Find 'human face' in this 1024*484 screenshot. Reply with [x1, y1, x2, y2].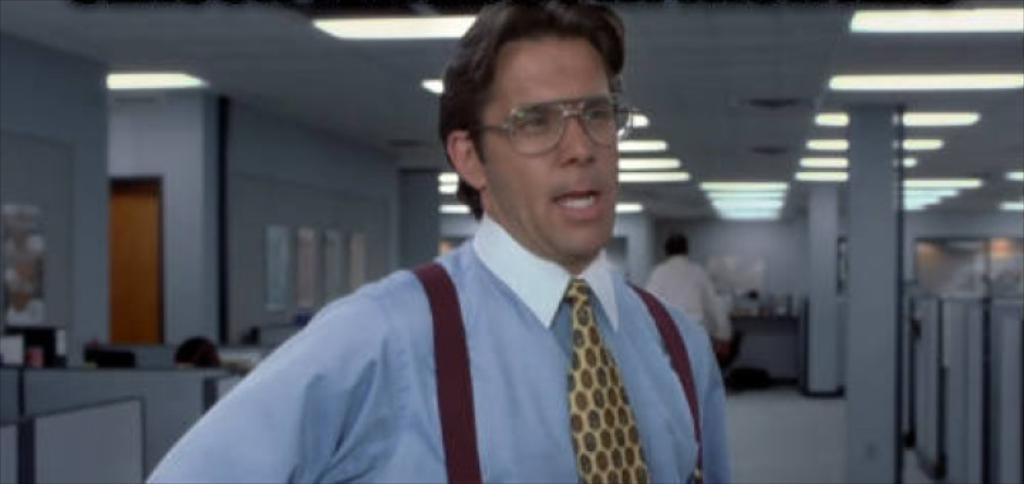
[476, 43, 623, 258].
